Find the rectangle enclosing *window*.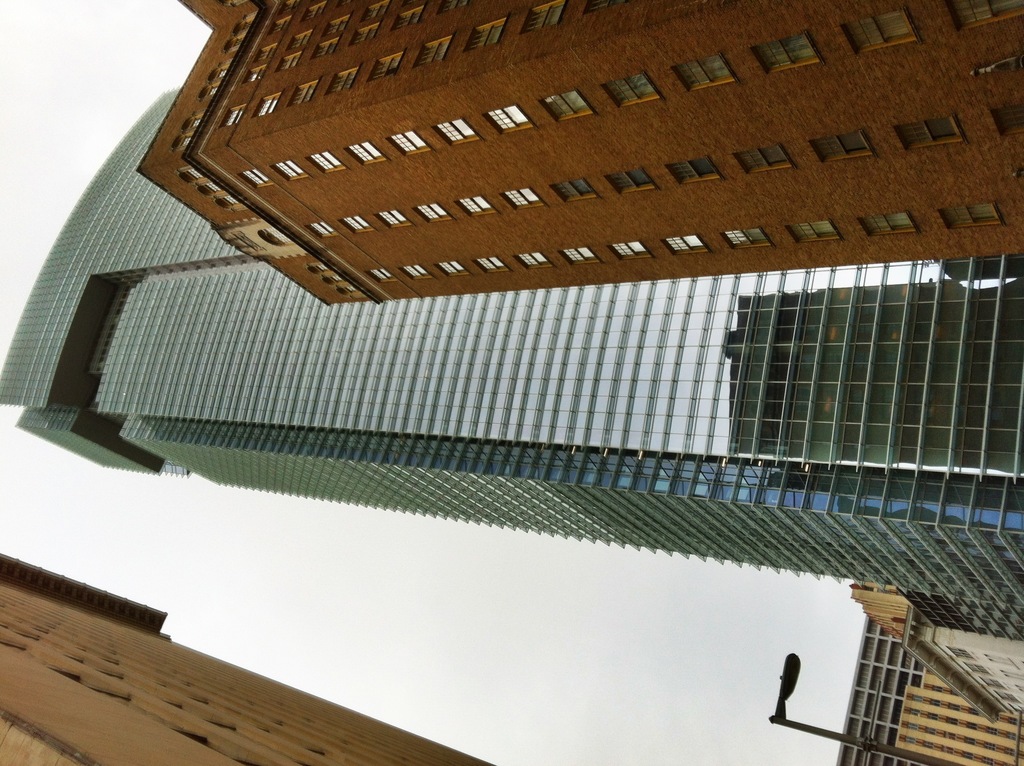
[x1=610, y1=241, x2=650, y2=262].
